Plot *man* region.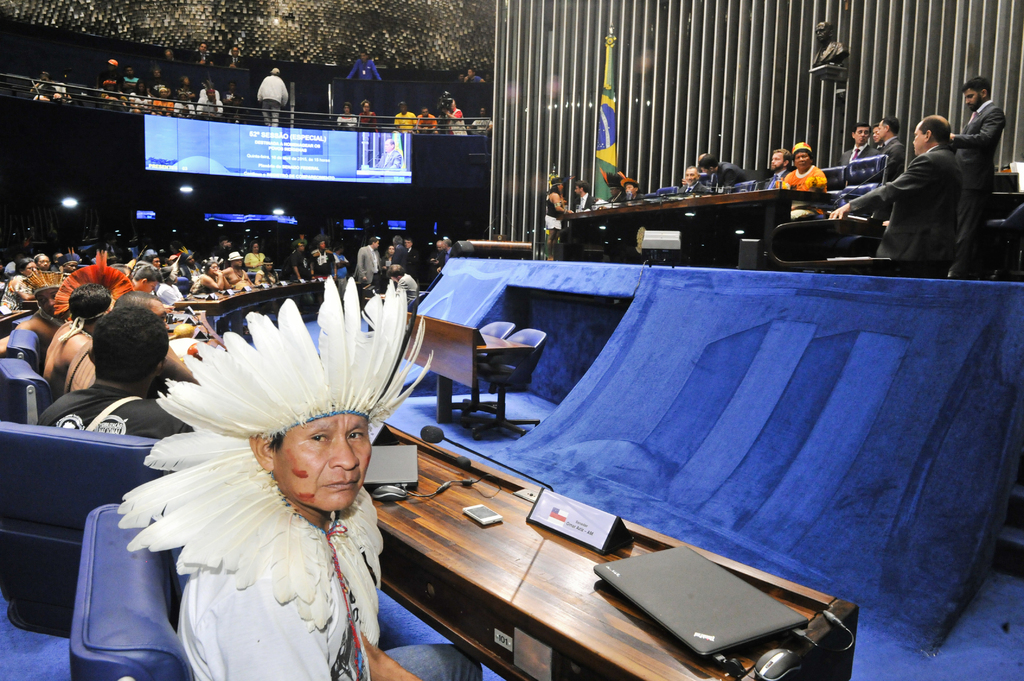
Plotted at (417,108,439,137).
